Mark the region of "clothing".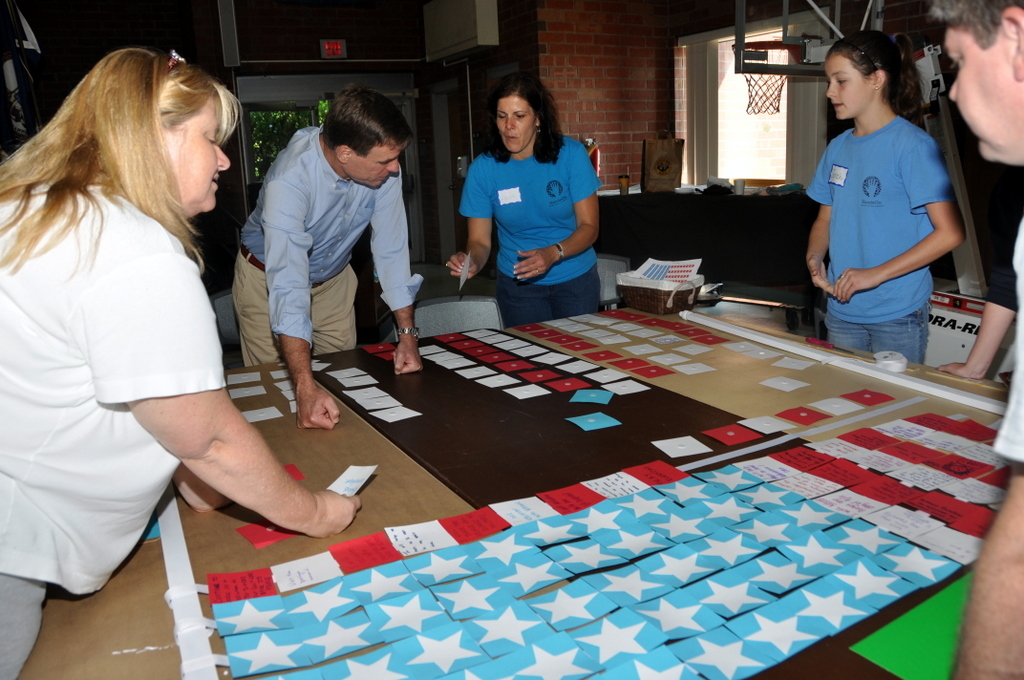
Region: [822, 75, 967, 344].
